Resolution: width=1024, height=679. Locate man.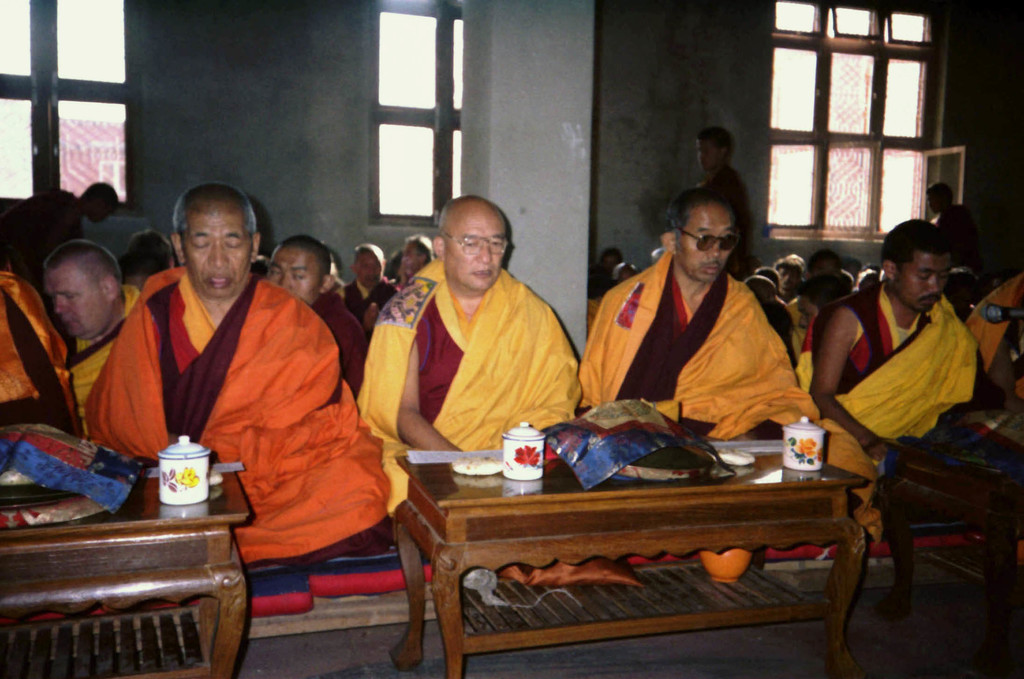
(80, 174, 397, 563).
